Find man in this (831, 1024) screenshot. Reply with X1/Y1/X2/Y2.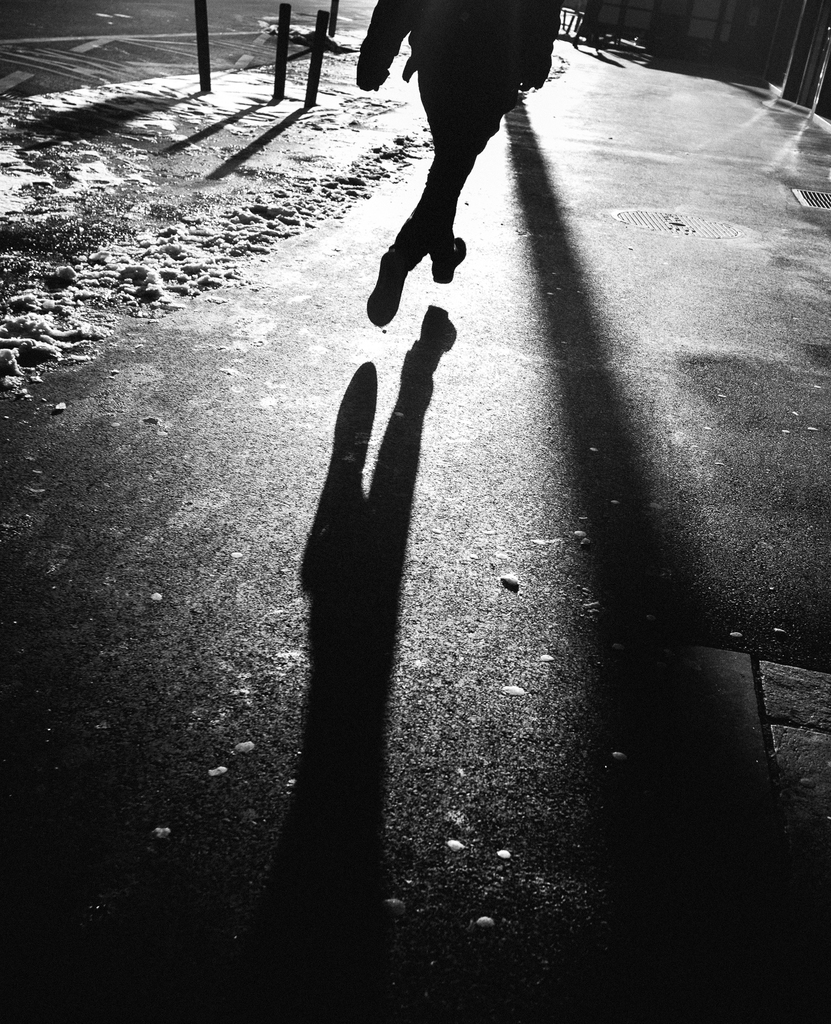
303/0/546/419.
